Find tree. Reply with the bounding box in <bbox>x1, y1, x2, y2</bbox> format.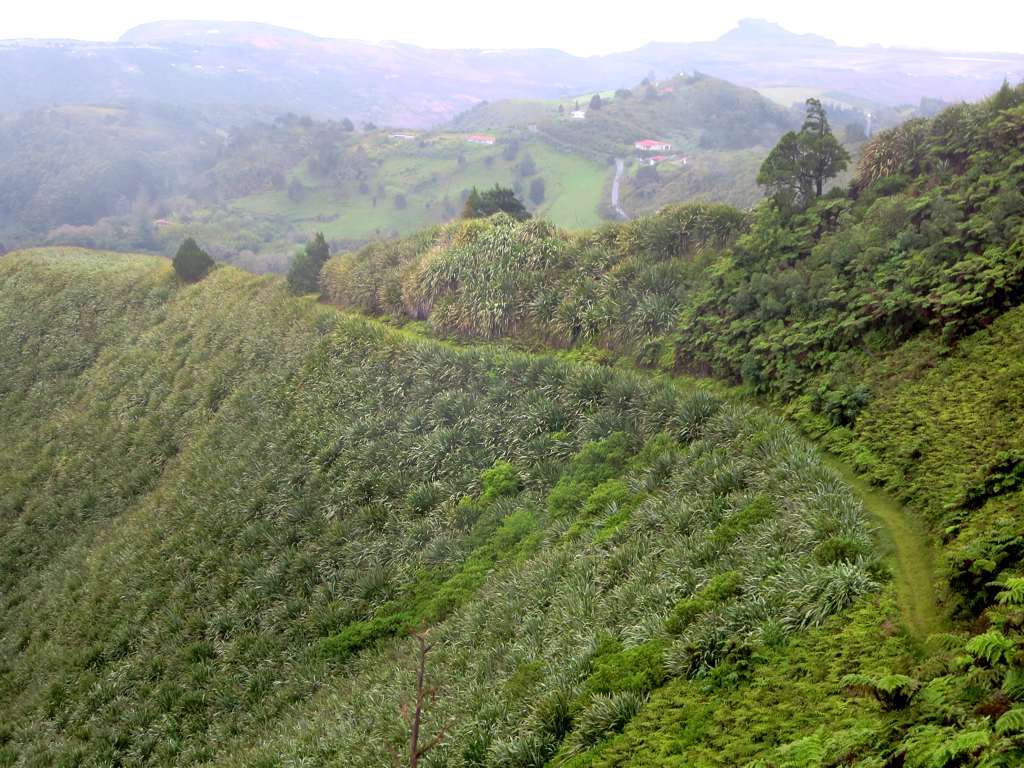
<bbox>764, 97, 863, 206</bbox>.
